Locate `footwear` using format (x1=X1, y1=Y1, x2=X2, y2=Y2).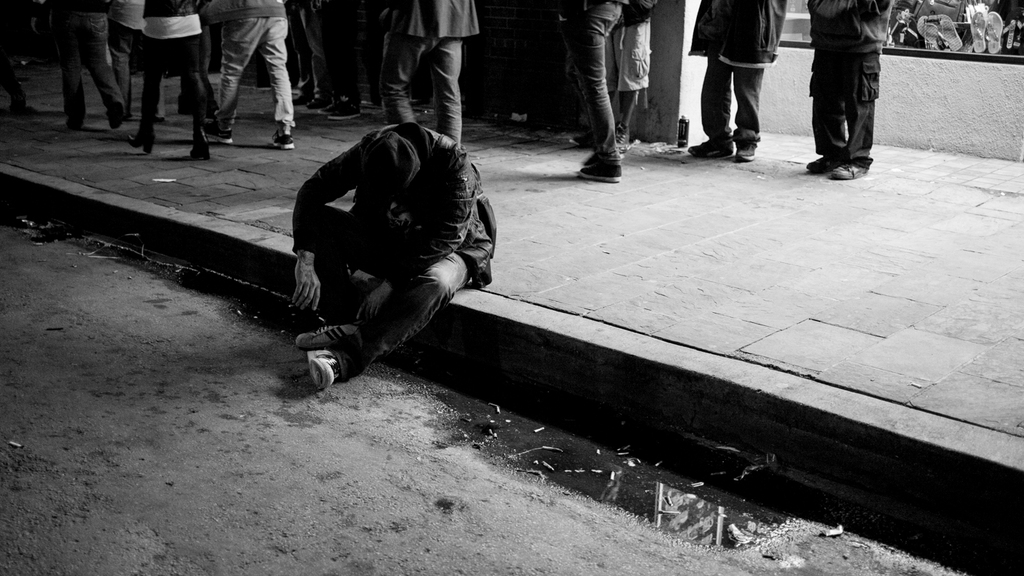
(x1=196, y1=140, x2=220, y2=156).
